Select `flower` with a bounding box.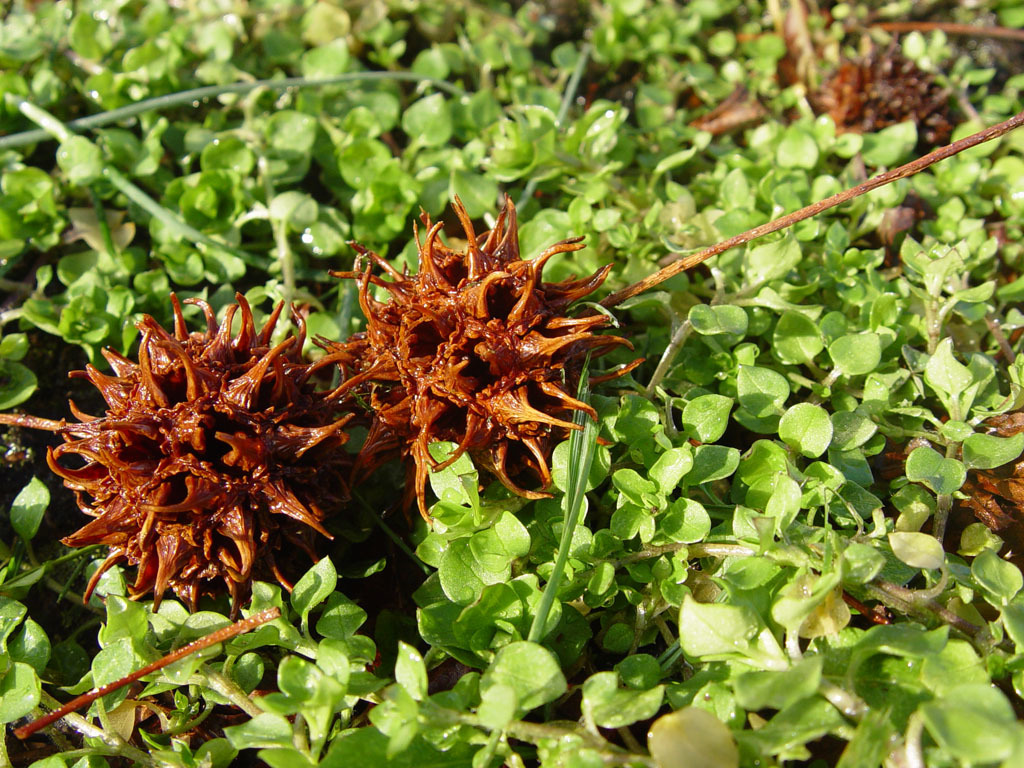
box=[311, 212, 609, 517].
